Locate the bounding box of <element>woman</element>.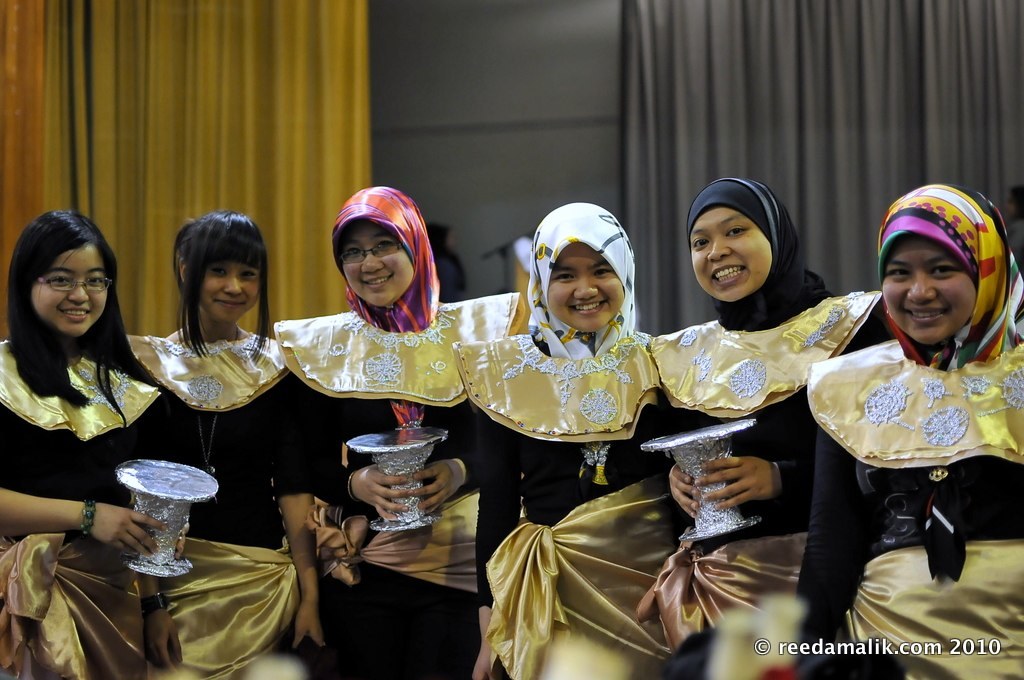
Bounding box: [left=0, top=209, right=195, bottom=679].
